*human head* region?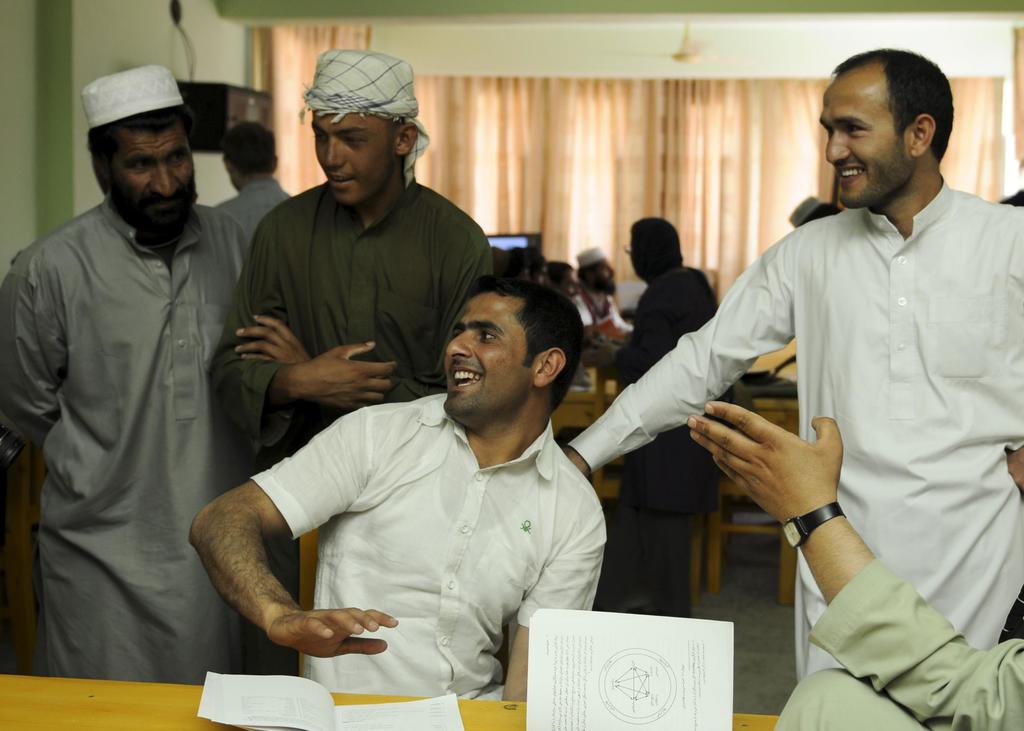
box(76, 60, 202, 246)
